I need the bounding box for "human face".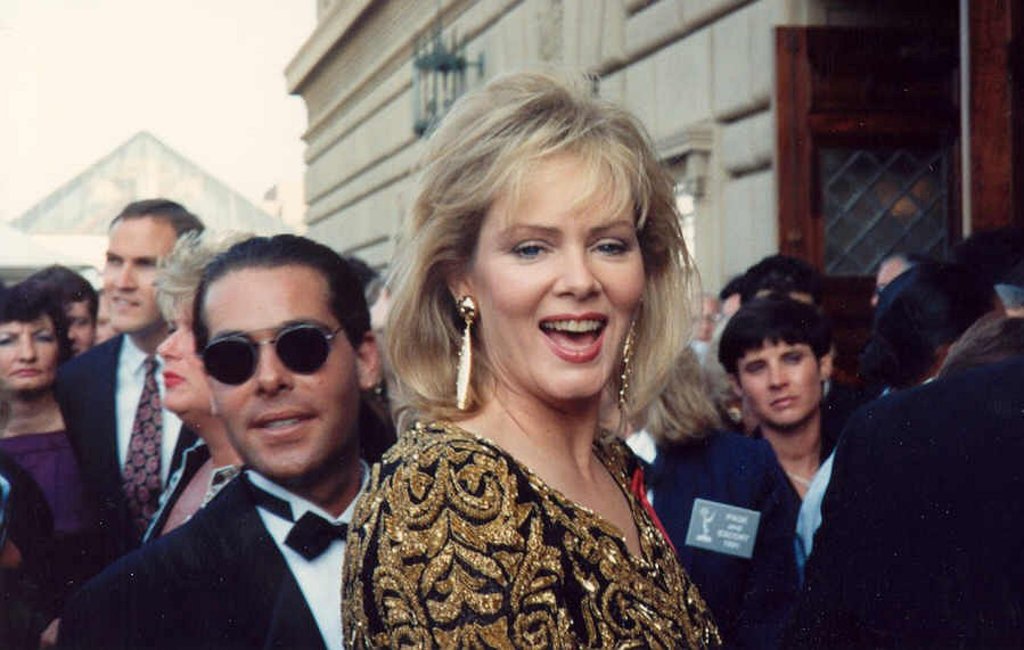
Here it is: (left=473, top=150, right=641, bottom=403).
